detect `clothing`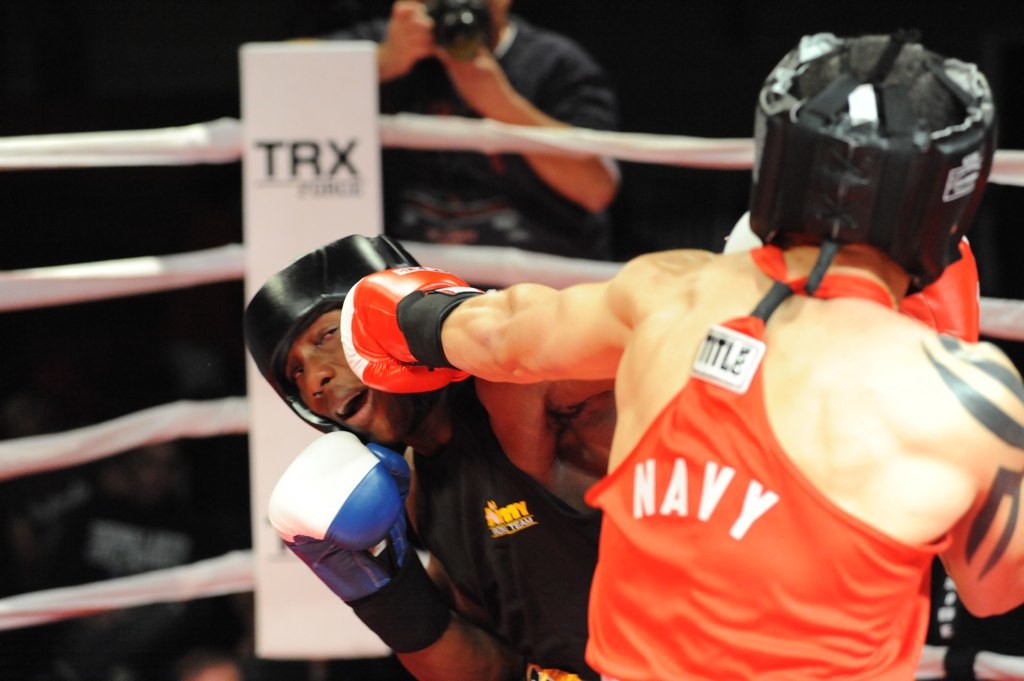
bbox=[576, 242, 962, 680]
